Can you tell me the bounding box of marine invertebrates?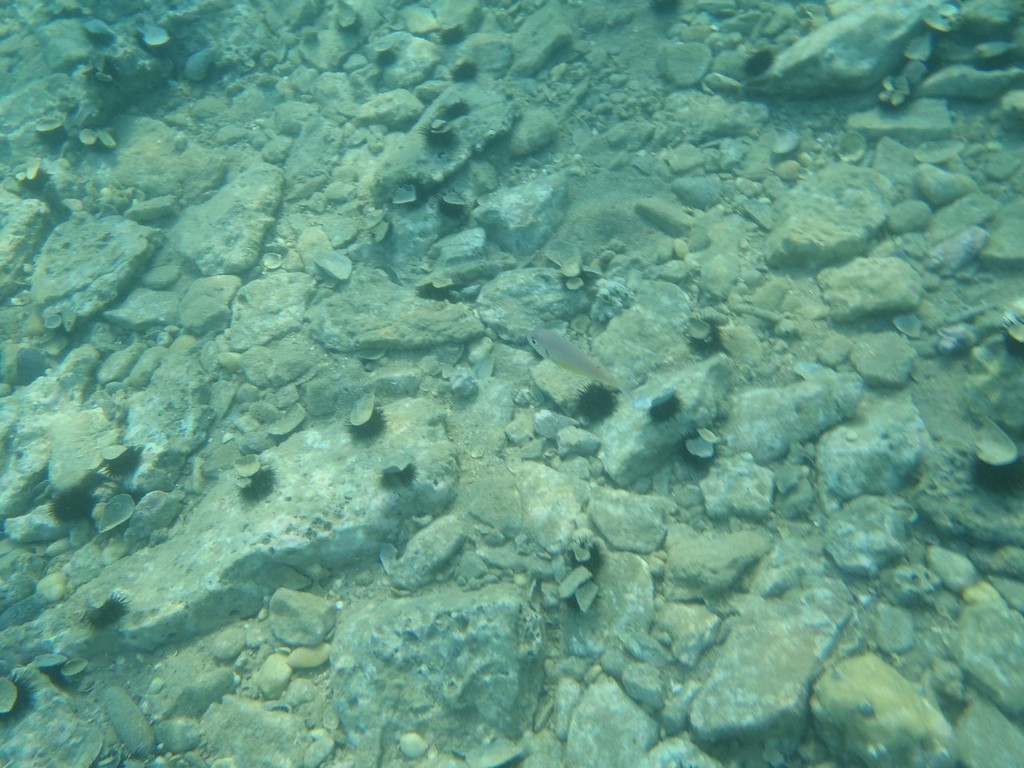
890,47,943,85.
